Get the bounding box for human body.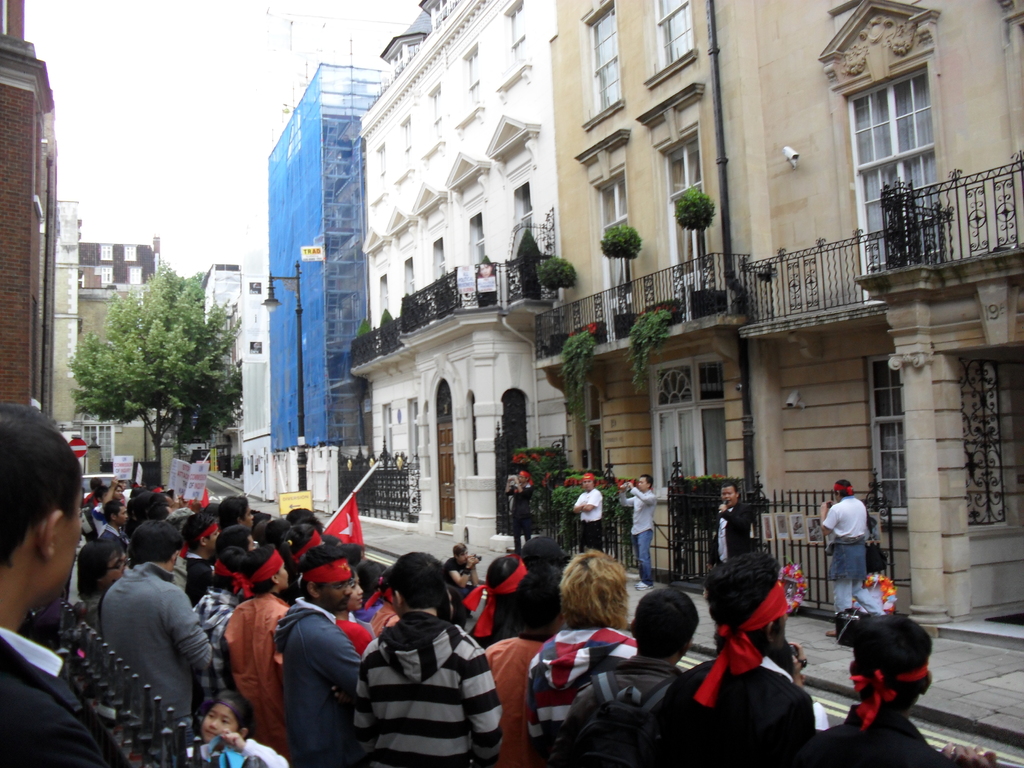
<bbox>222, 545, 287, 753</bbox>.
